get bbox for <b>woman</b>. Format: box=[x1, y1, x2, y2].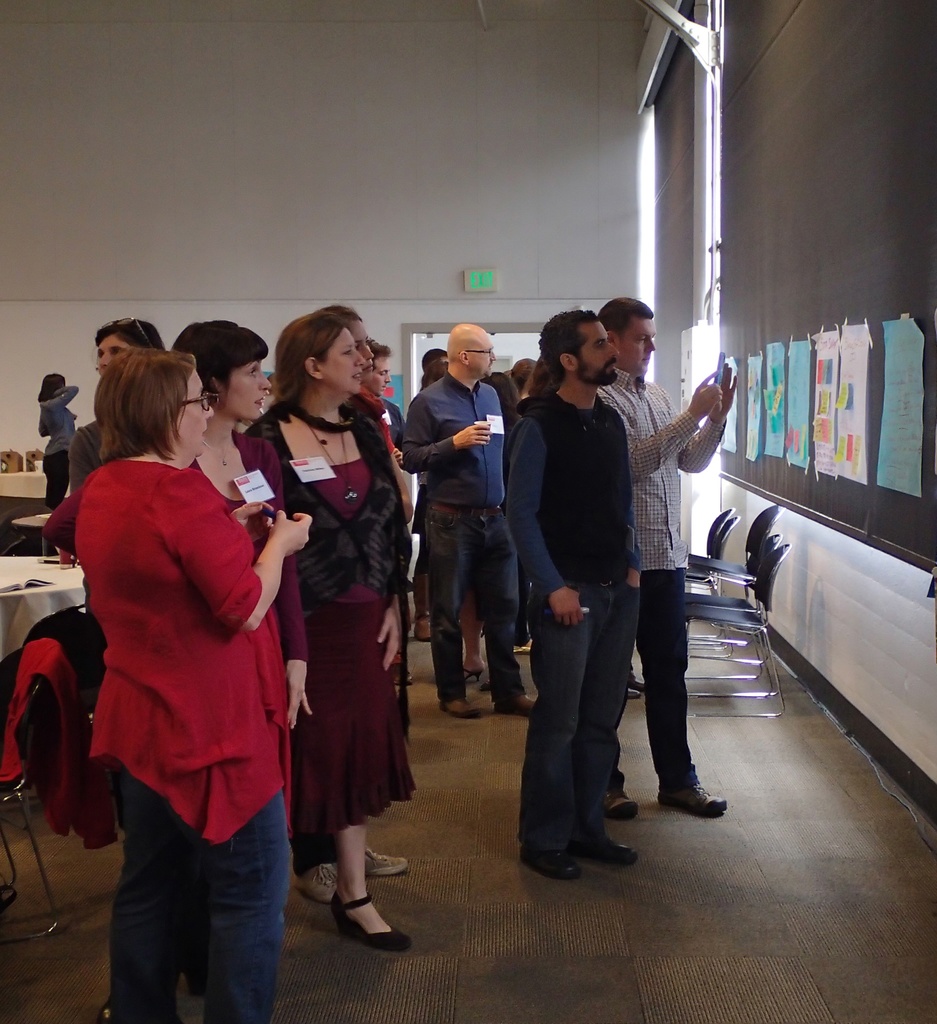
box=[73, 319, 167, 505].
